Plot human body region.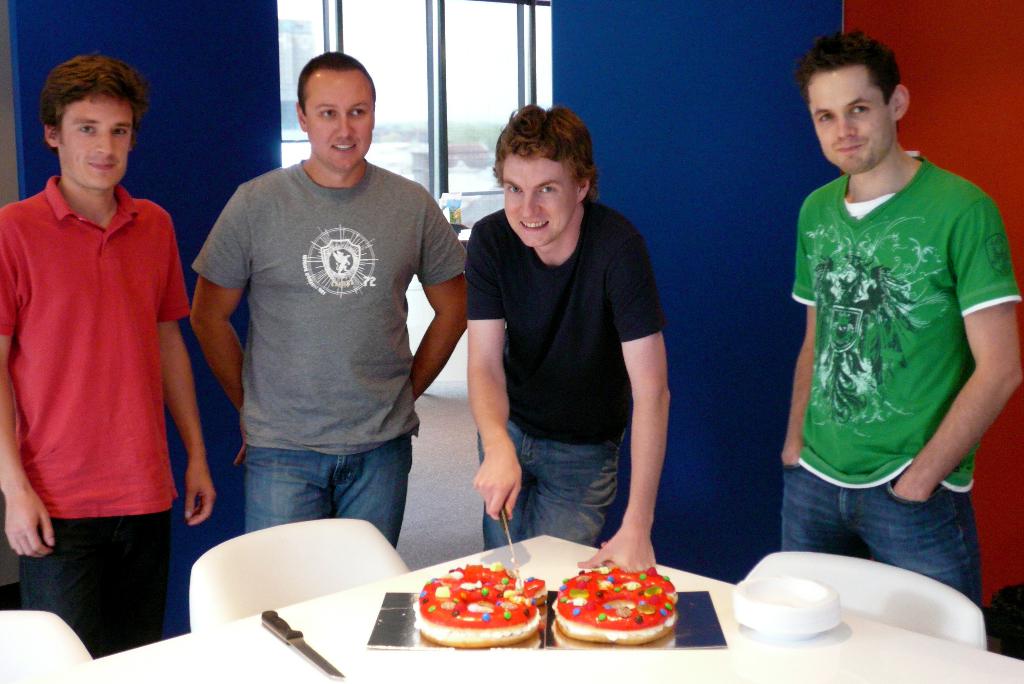
Plotted at region(4, 79, 203, 651).
